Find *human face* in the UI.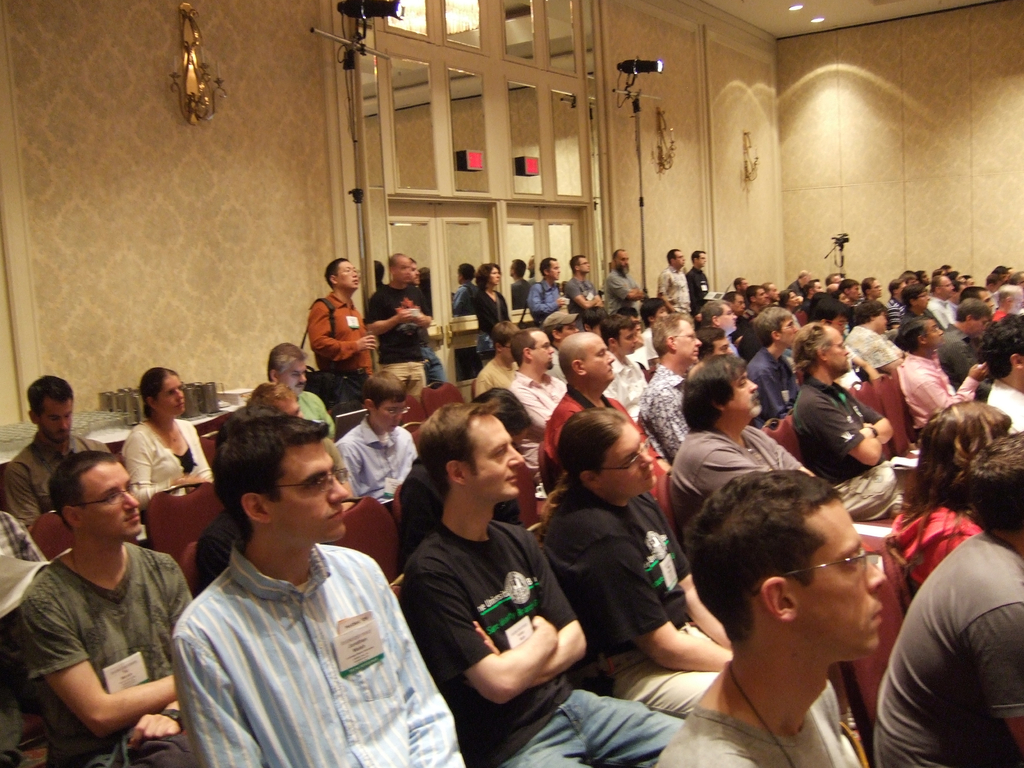
UI element at (766,280,779,303).
